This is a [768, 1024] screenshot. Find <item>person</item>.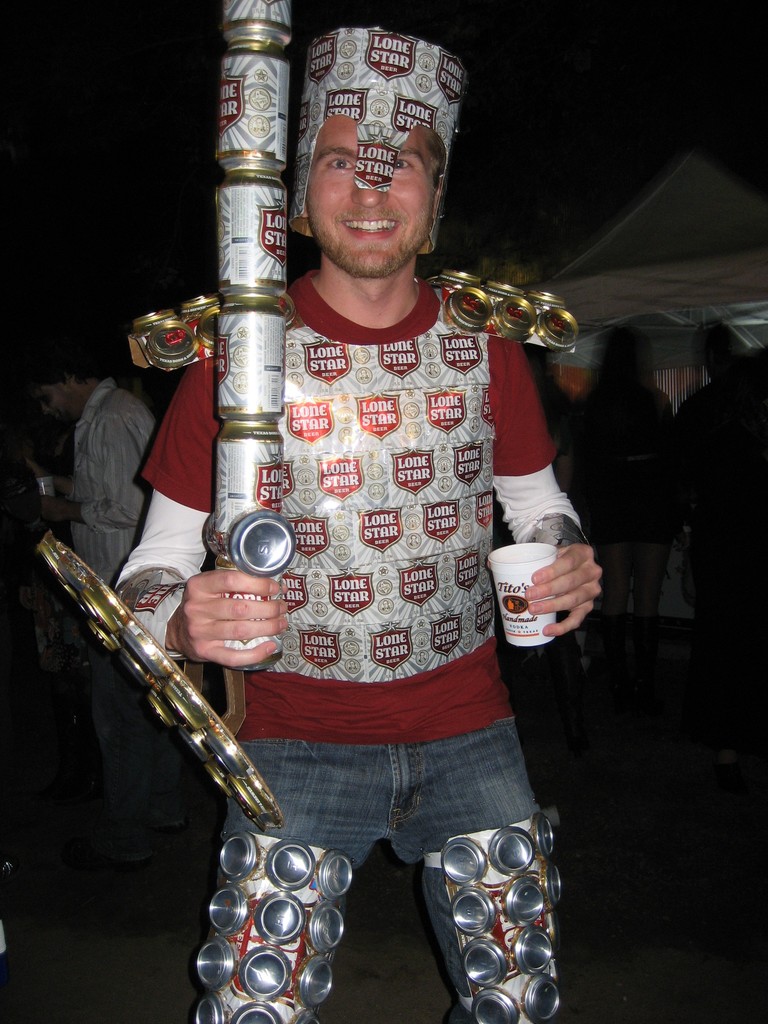
Bounding box: Rect(672, 335, 767, 771).
